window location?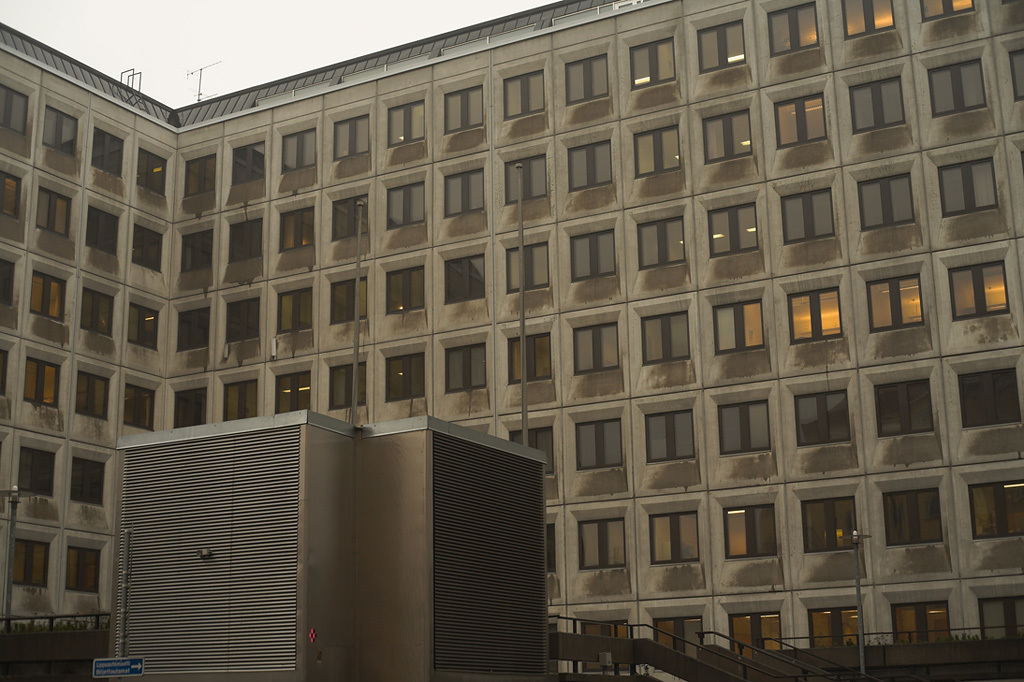
select_region(12, 533, 49, 584)
